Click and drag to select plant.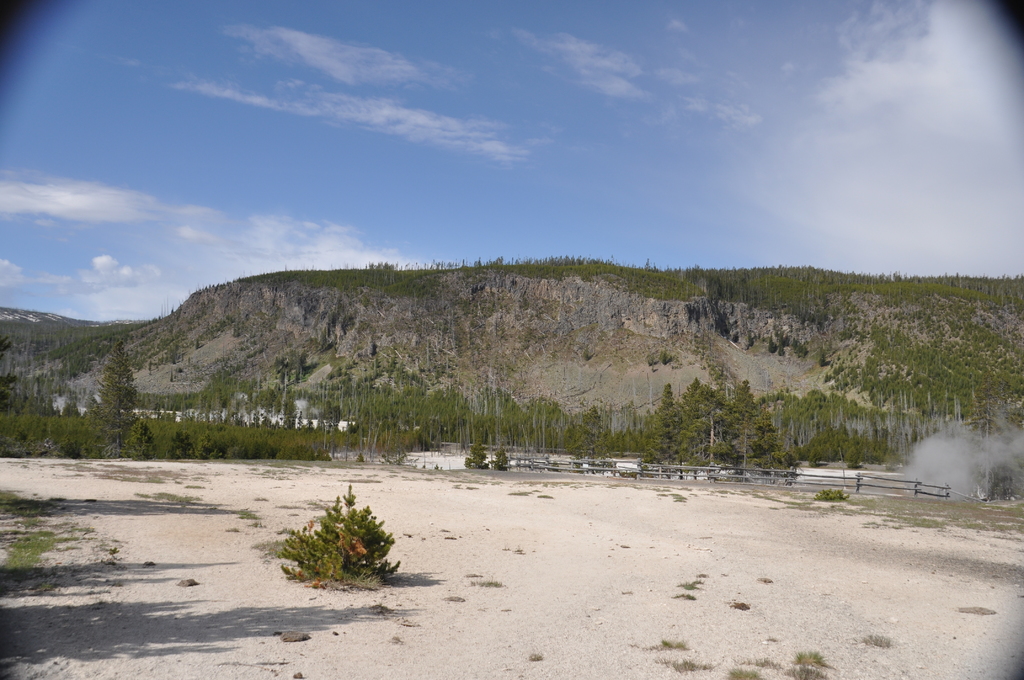
Selection: 337, 423, 438, 471.
